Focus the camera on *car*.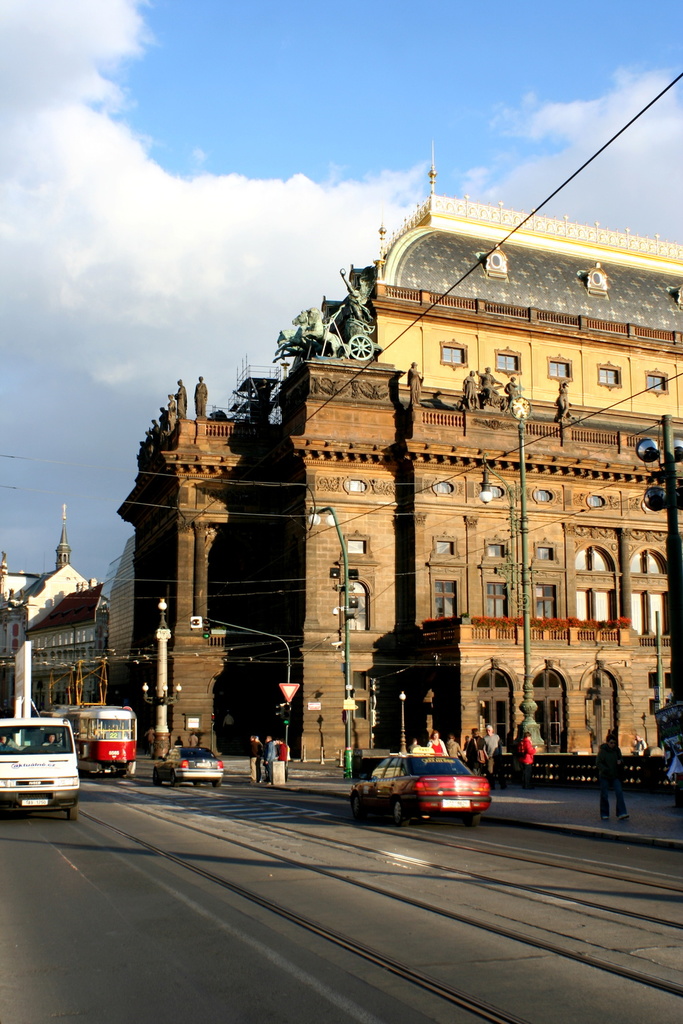
Focus region: Rect(348, 752, 502, 830).
